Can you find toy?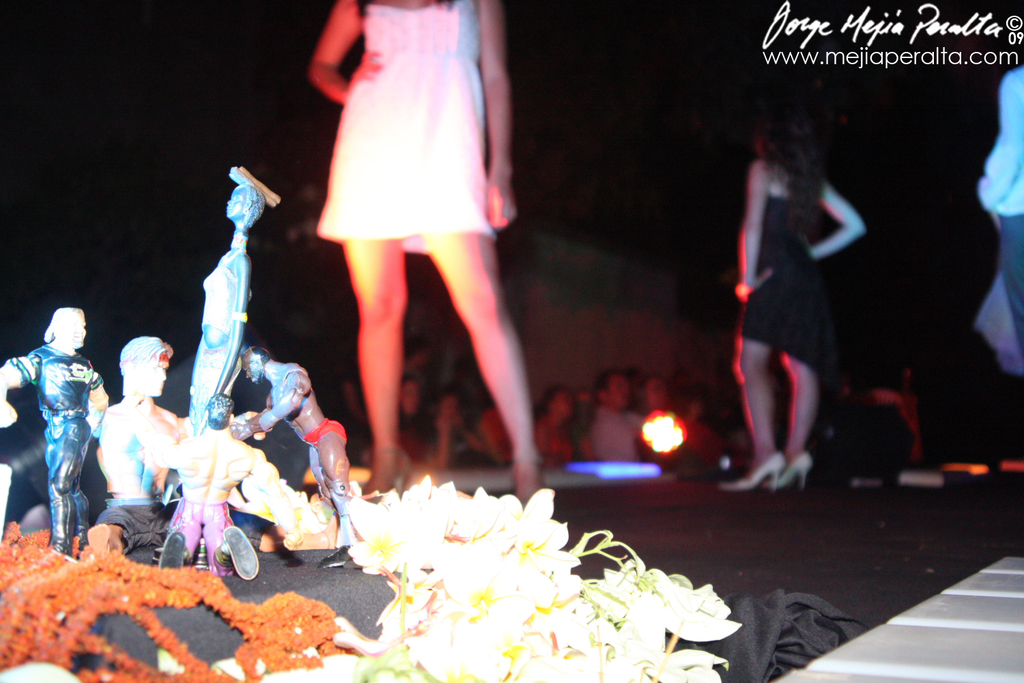
Yes, bounding box: bbox(152, 393, 312, 583).
